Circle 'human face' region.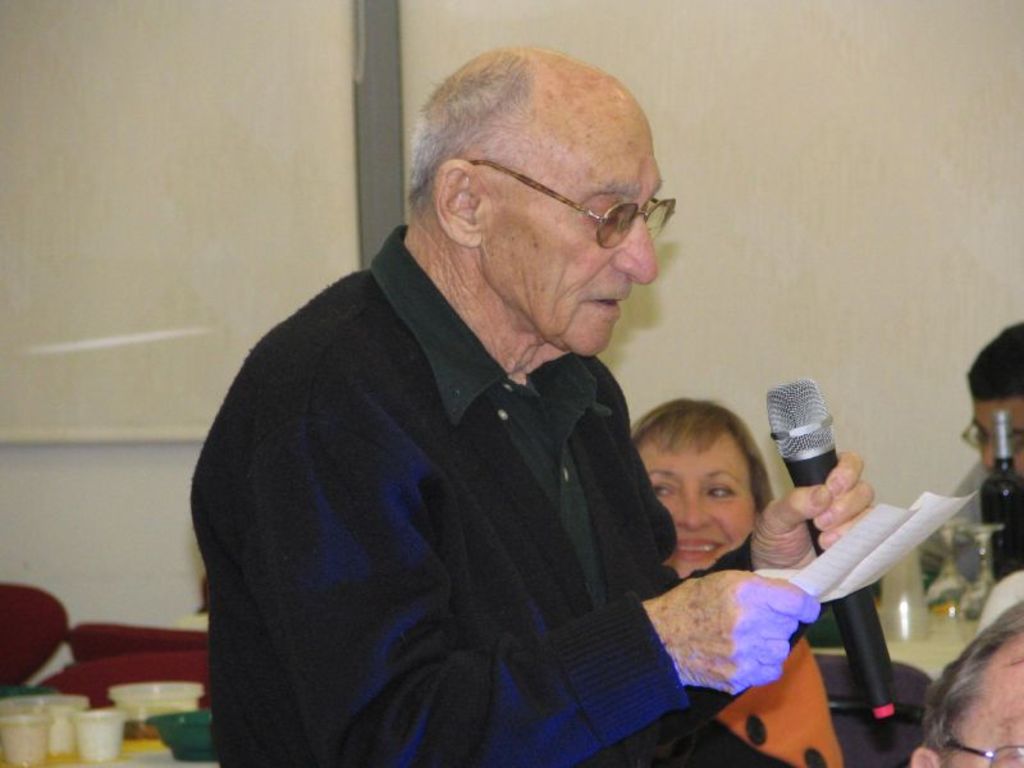
Region: box(636, 415, 760, 575).
